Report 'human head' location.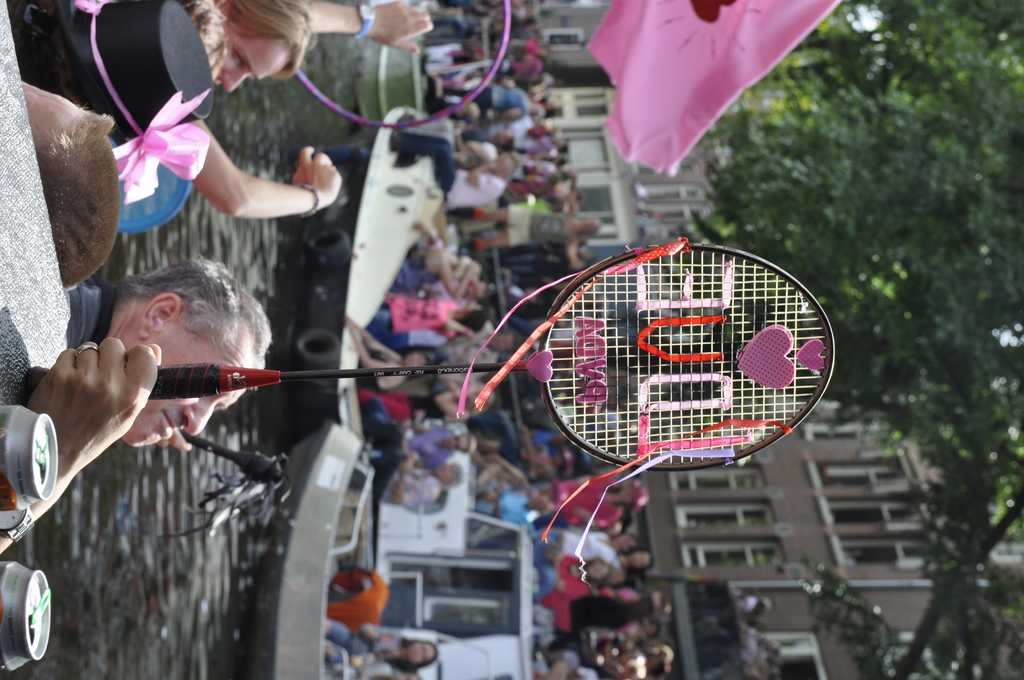
Report: box(176, 0, 316, 99).
